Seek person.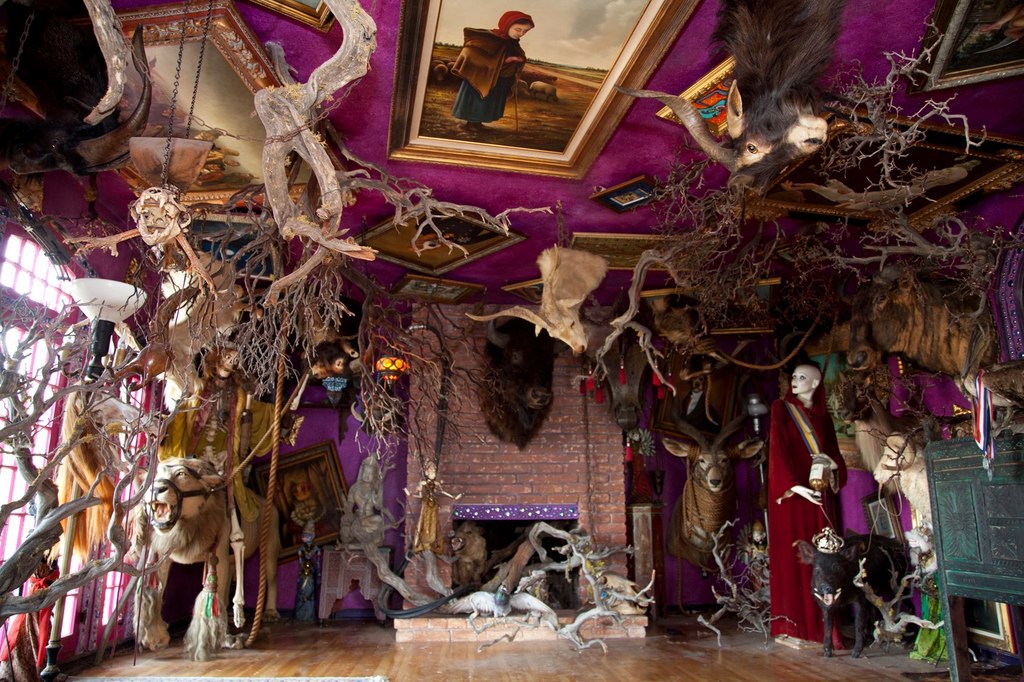
[x1=773, y1=342, x2=854, y2=647].
